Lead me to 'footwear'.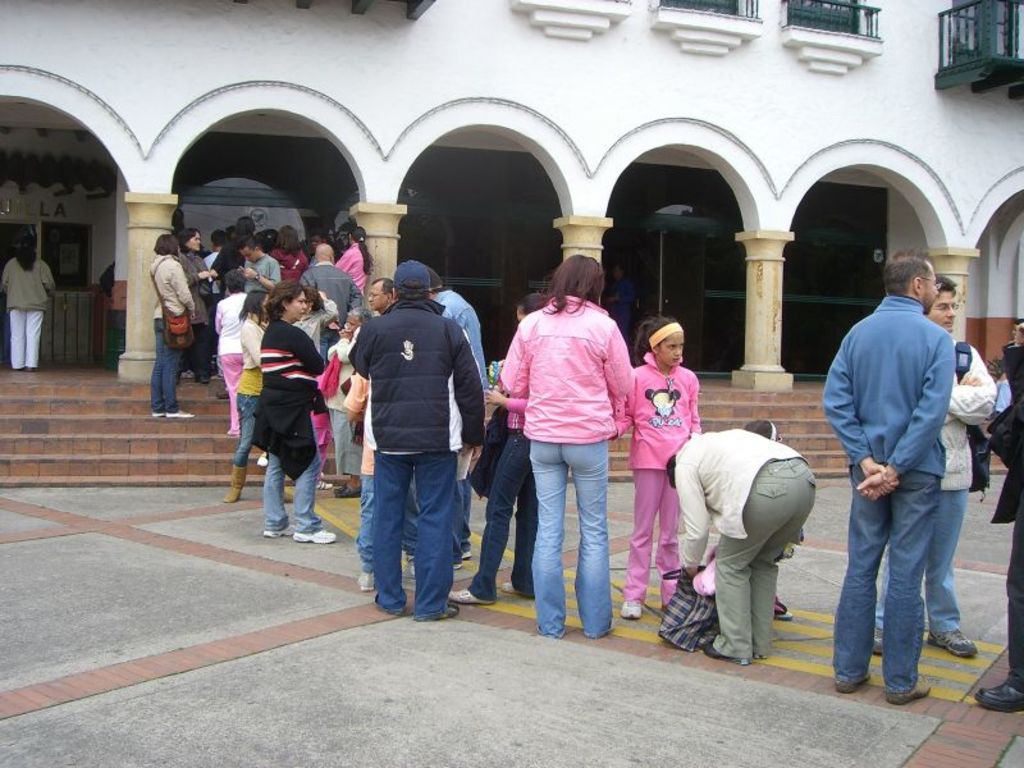
Lead to <box>833,677,864,692</box>.
